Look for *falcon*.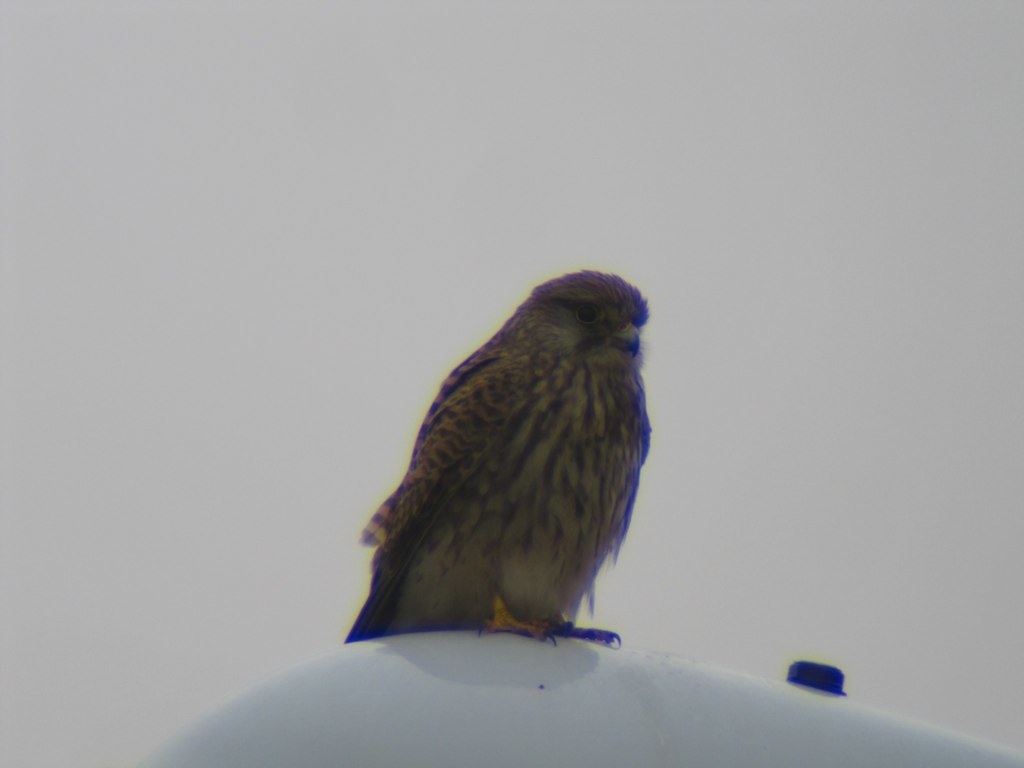
Found: (332, 261, 652, 684).
